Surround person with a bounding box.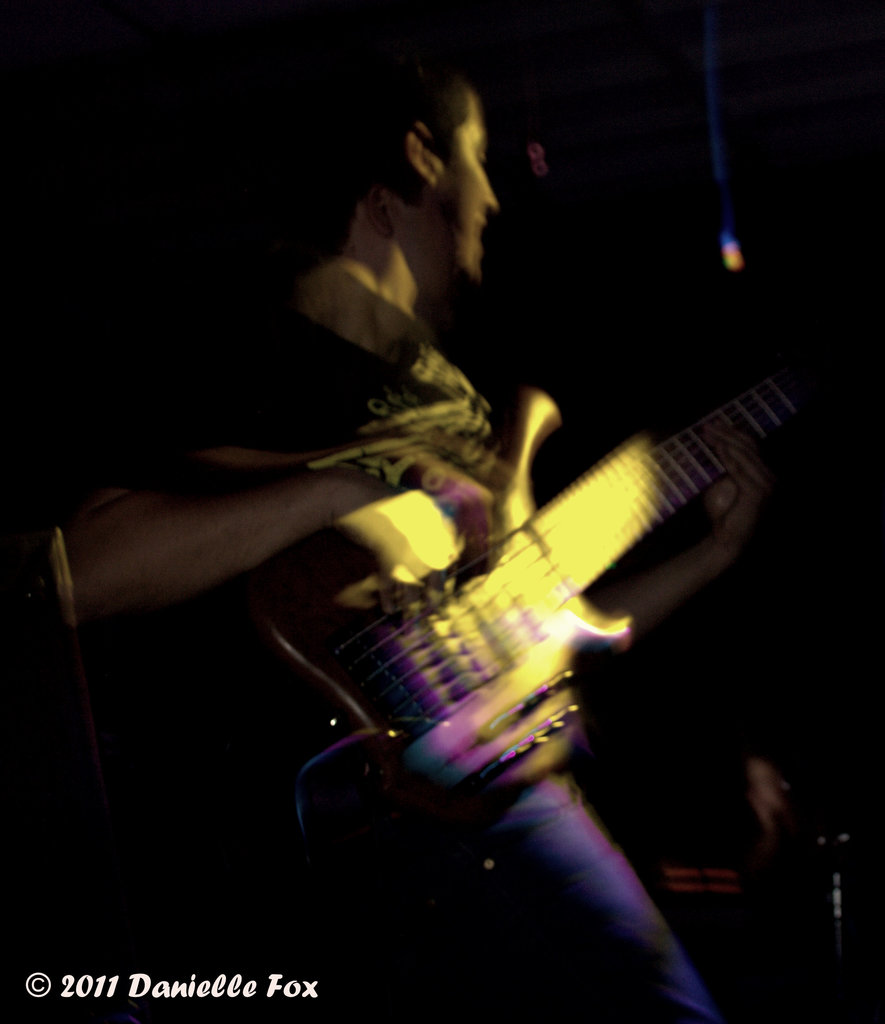
(0, 47, 770, 1023).
